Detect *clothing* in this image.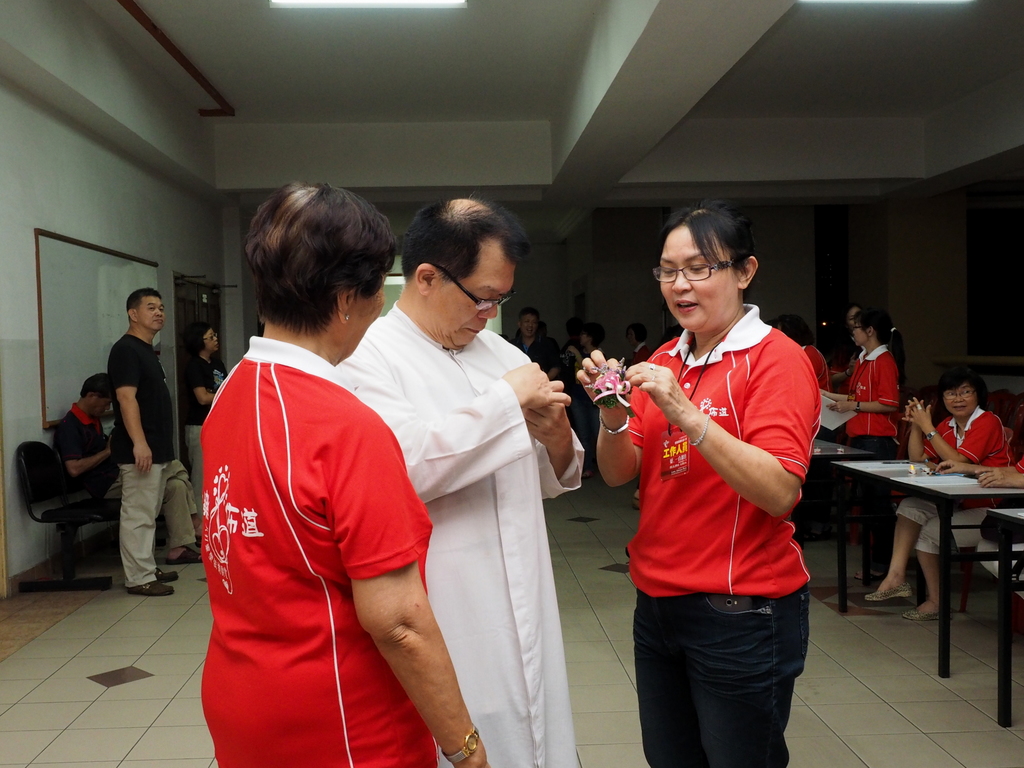
Detection: box=[1014, 452, 1023, 475].
